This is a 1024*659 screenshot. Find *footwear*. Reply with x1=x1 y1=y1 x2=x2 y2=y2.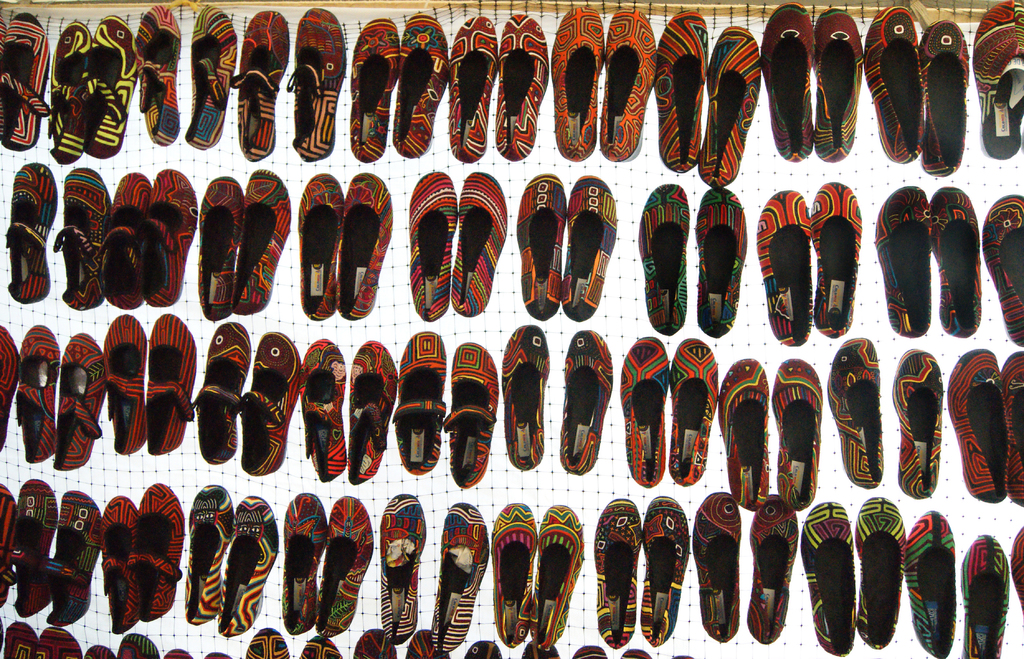
x1=299 y1=170 x2=342 y2=321.
